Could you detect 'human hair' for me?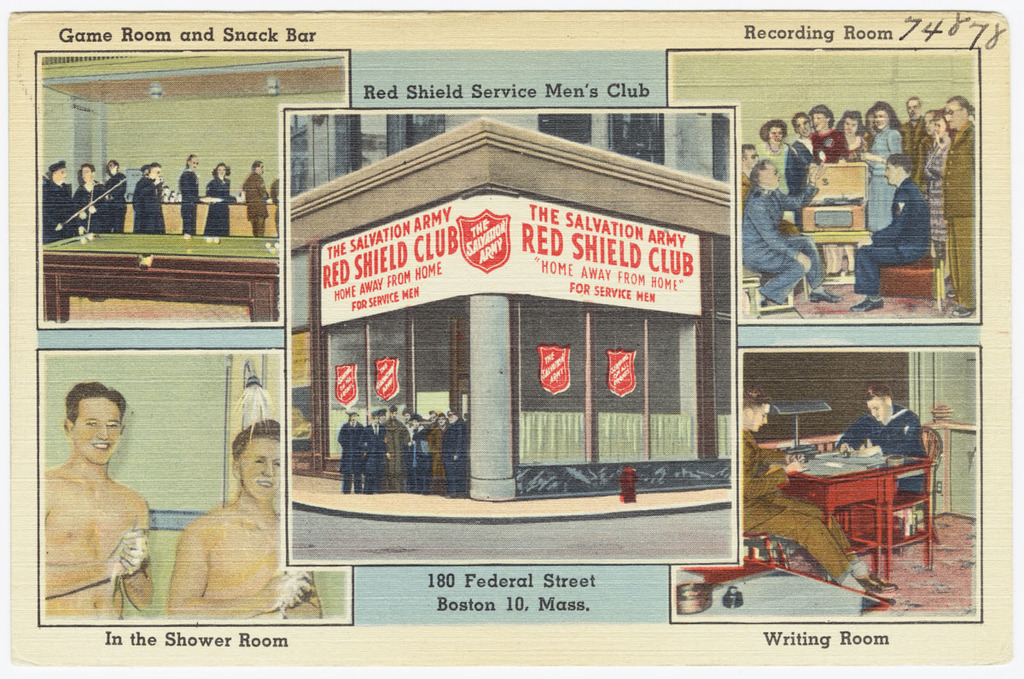
Detection result: {"left": 886, "top": 154, "right": 912, "bottom": 173}.
